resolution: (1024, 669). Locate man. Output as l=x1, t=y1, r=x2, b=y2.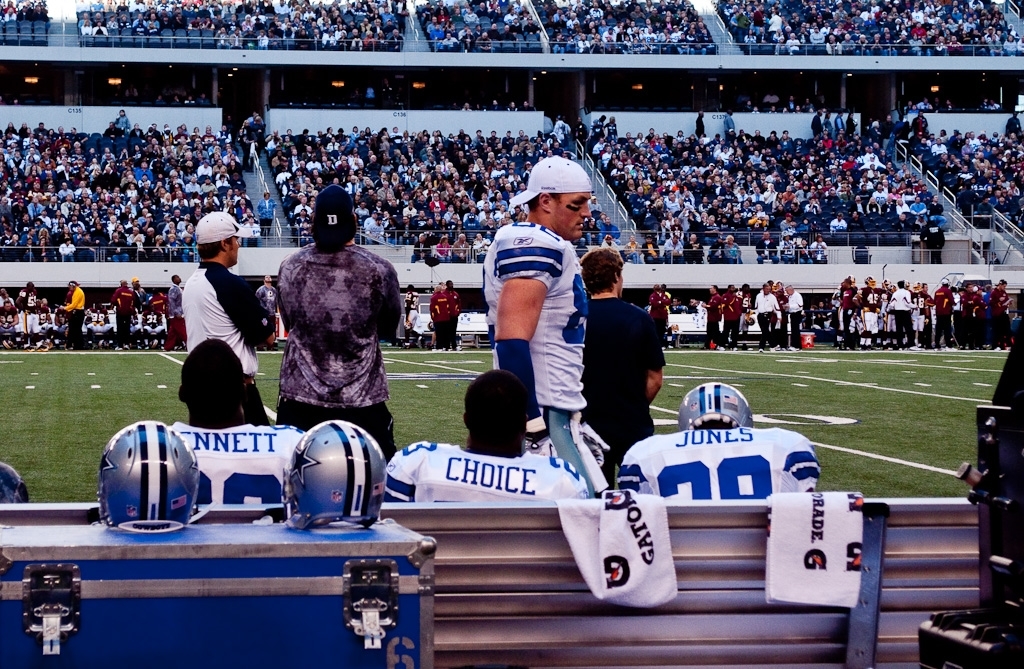
l=168, t=222, r=264, b=422.
